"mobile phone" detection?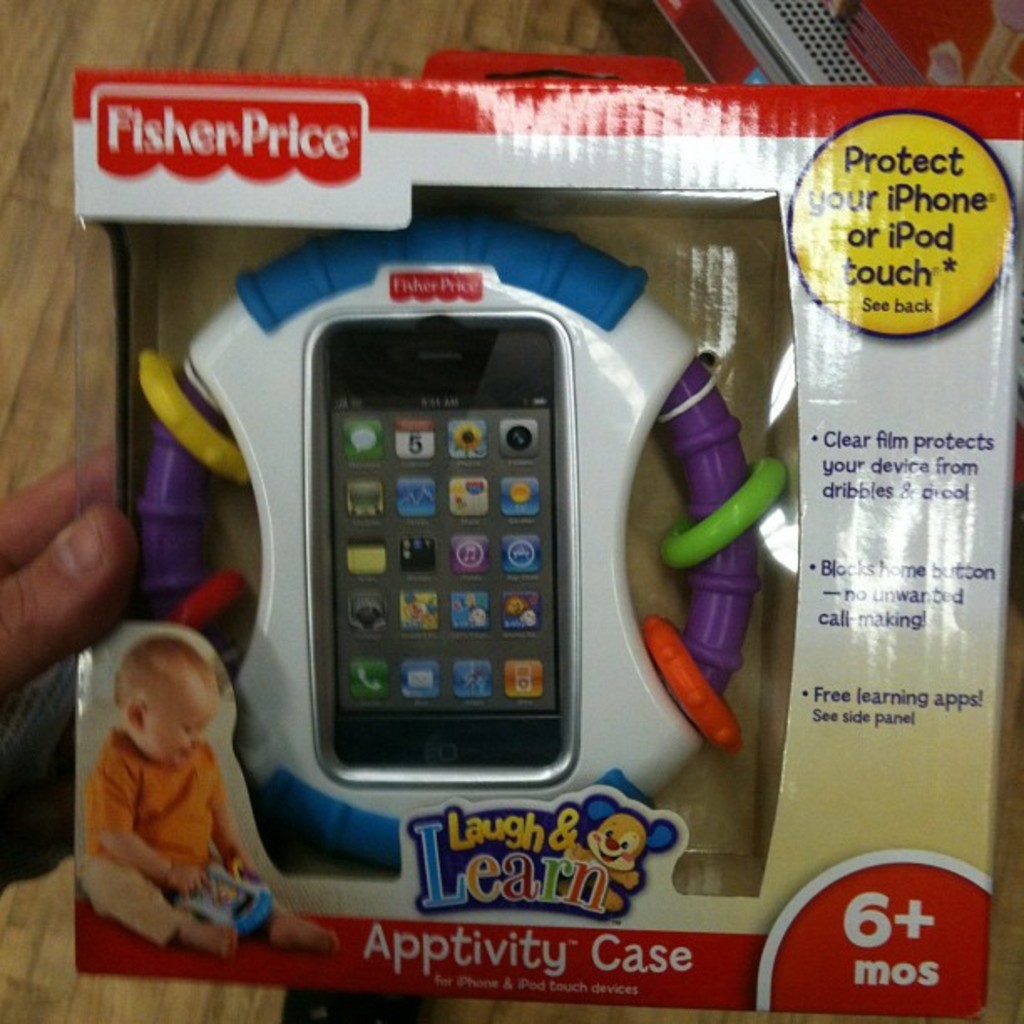
rect(269, 278, 614, 808)
